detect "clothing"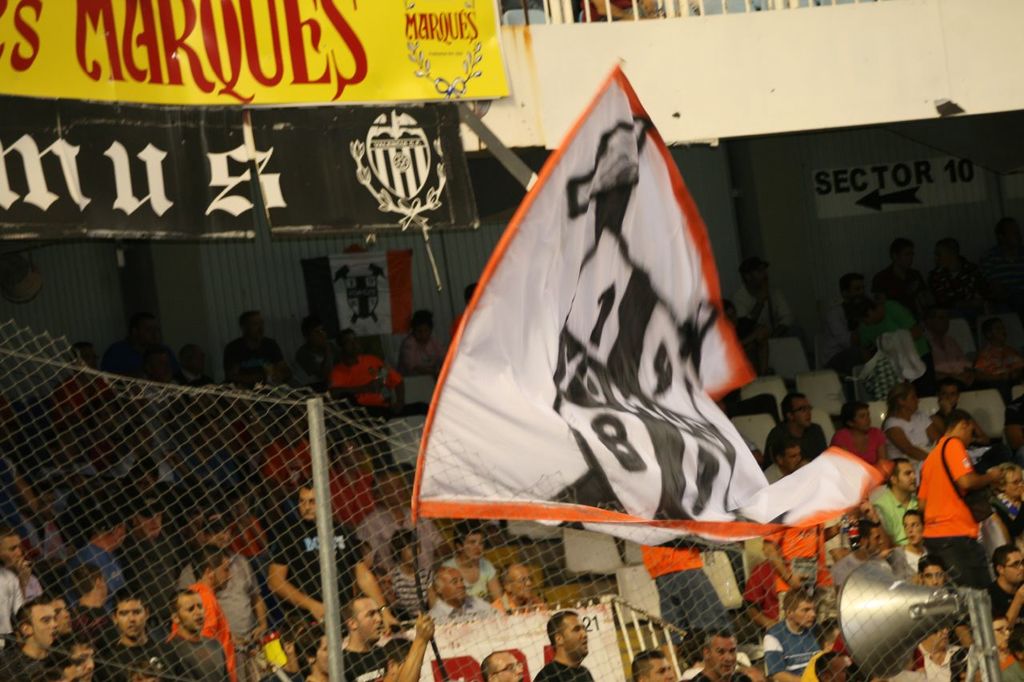
pyautogui.locateOnScreen(770, 423, 826, 466)
